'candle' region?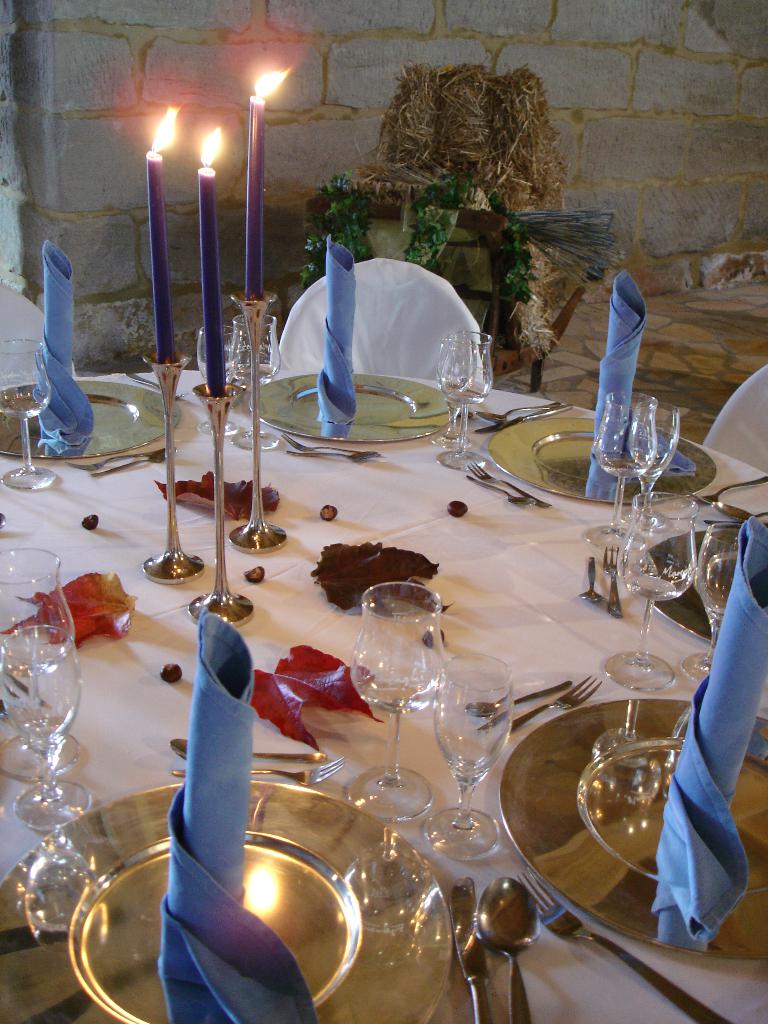
{"x1": 245, "y1": 64, "x2": 296, "y2": 297}
